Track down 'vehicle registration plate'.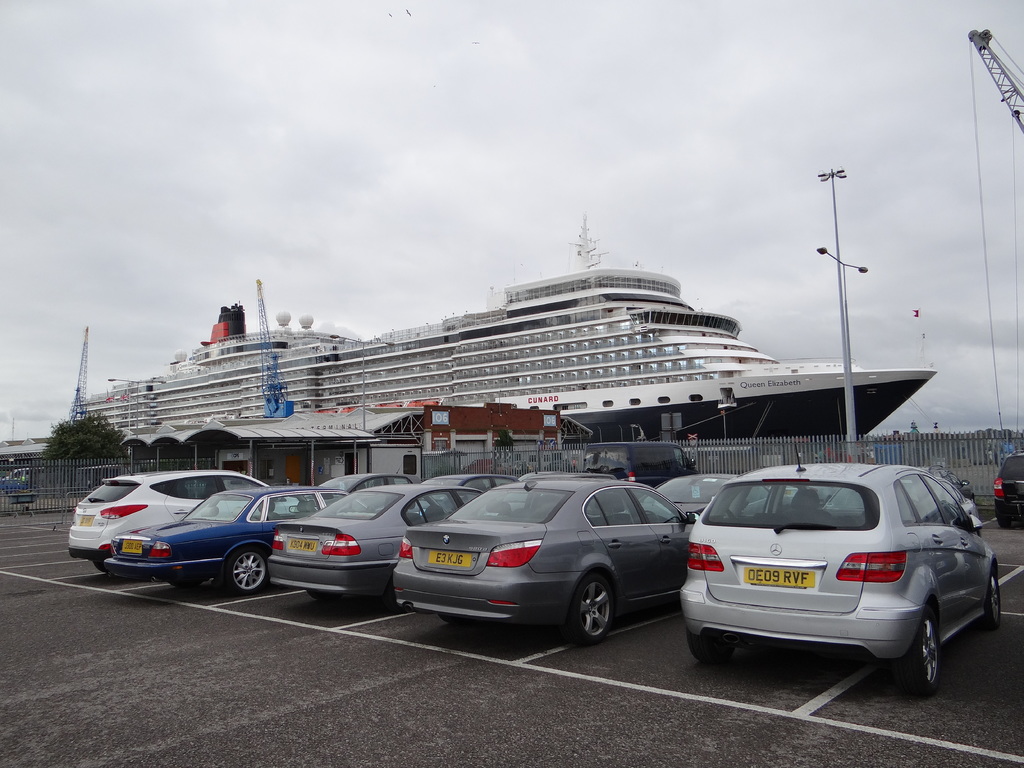
Tracked to [x1=426, y1=550, x2=472, y2=566].
